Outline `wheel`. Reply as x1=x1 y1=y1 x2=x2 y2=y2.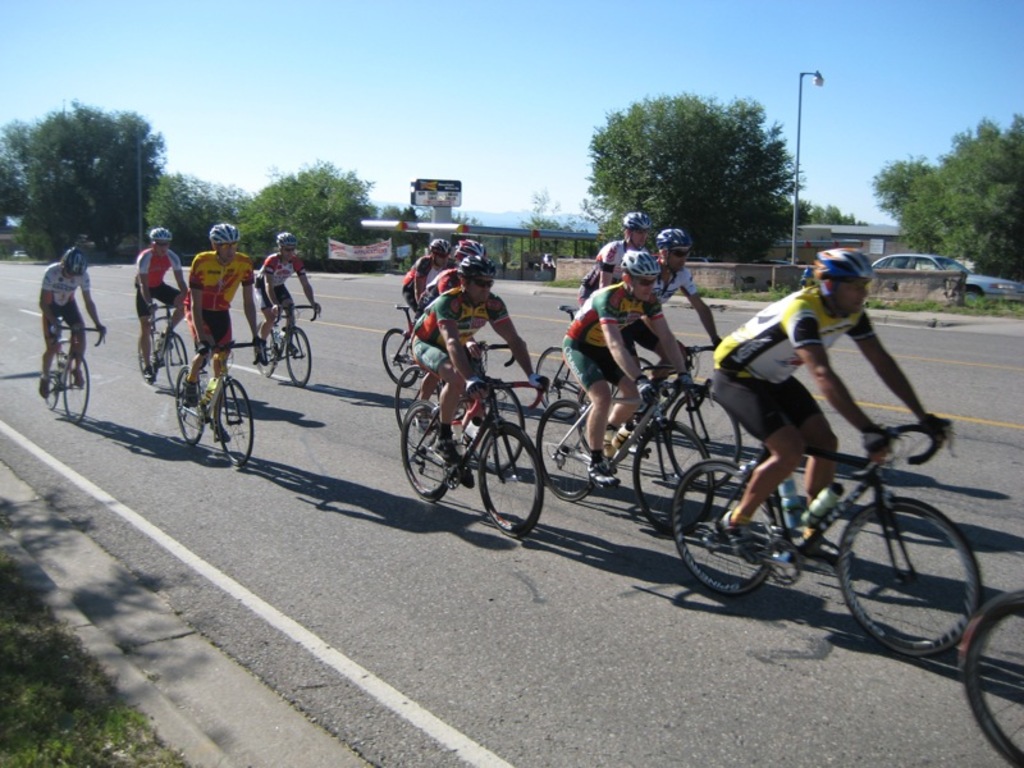
x1=166 y1=329 x2=188 y2=396.
